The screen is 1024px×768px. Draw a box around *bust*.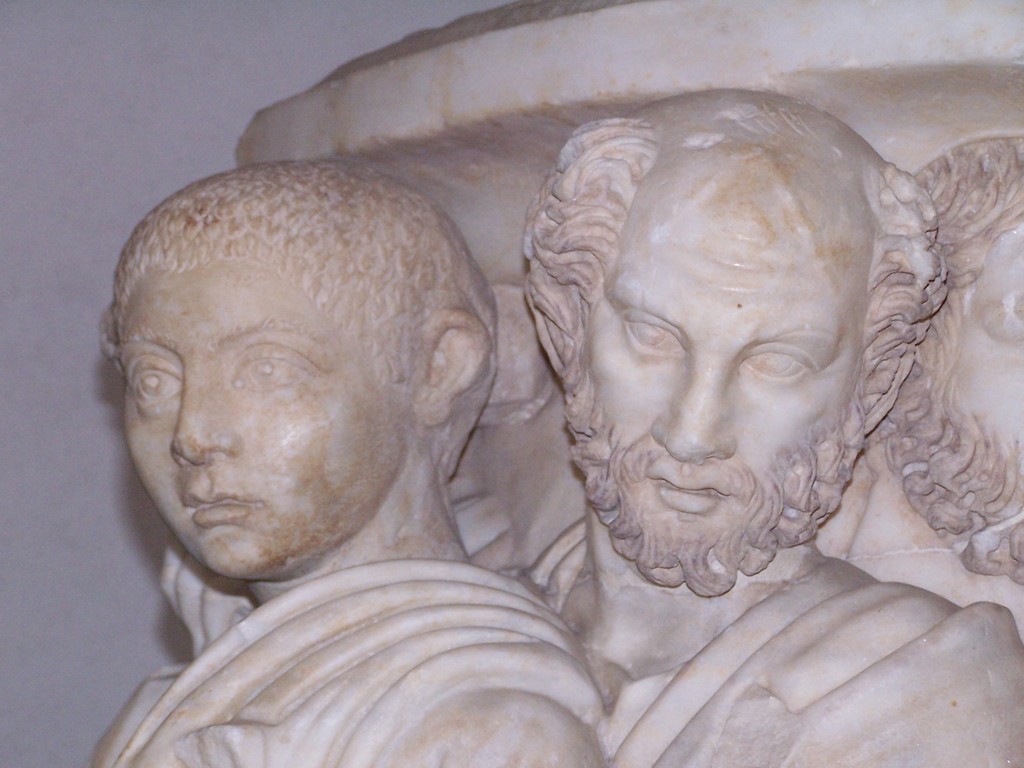
84, 157, 611, 767.
